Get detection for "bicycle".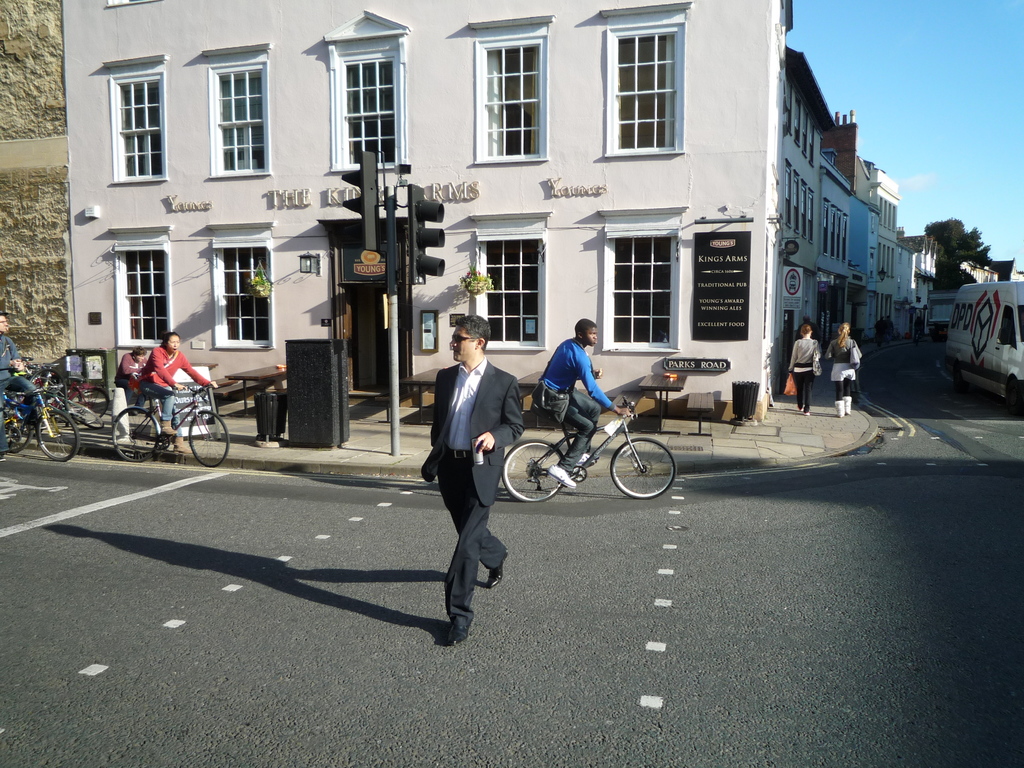
Detection: [502,381,681,510].
